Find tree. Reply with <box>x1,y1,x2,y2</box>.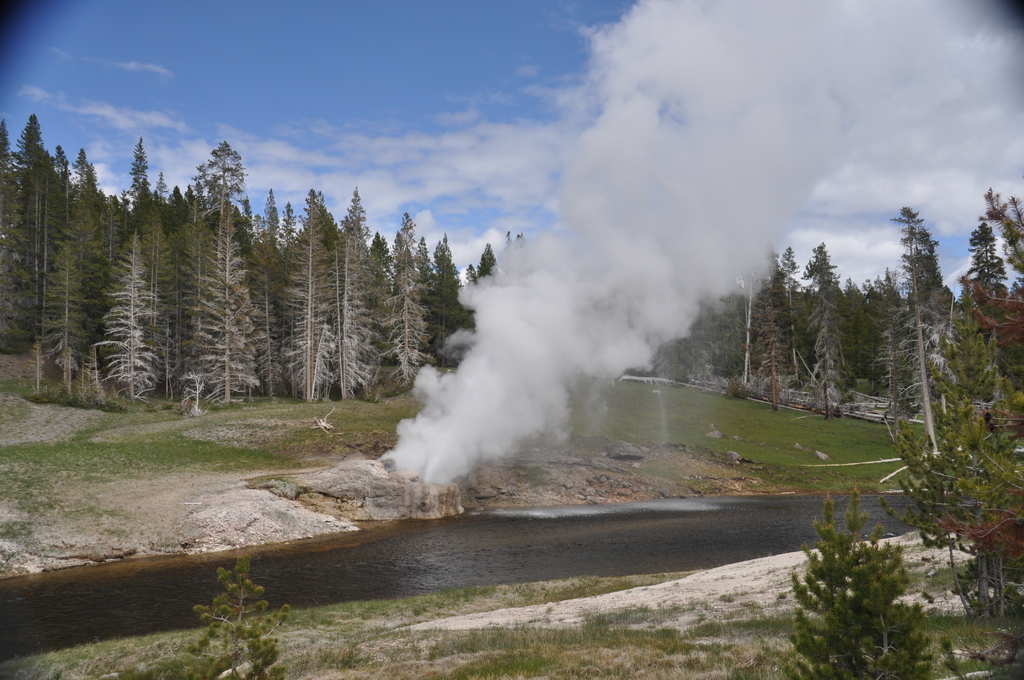
<box>106,549,294,679</box>.
